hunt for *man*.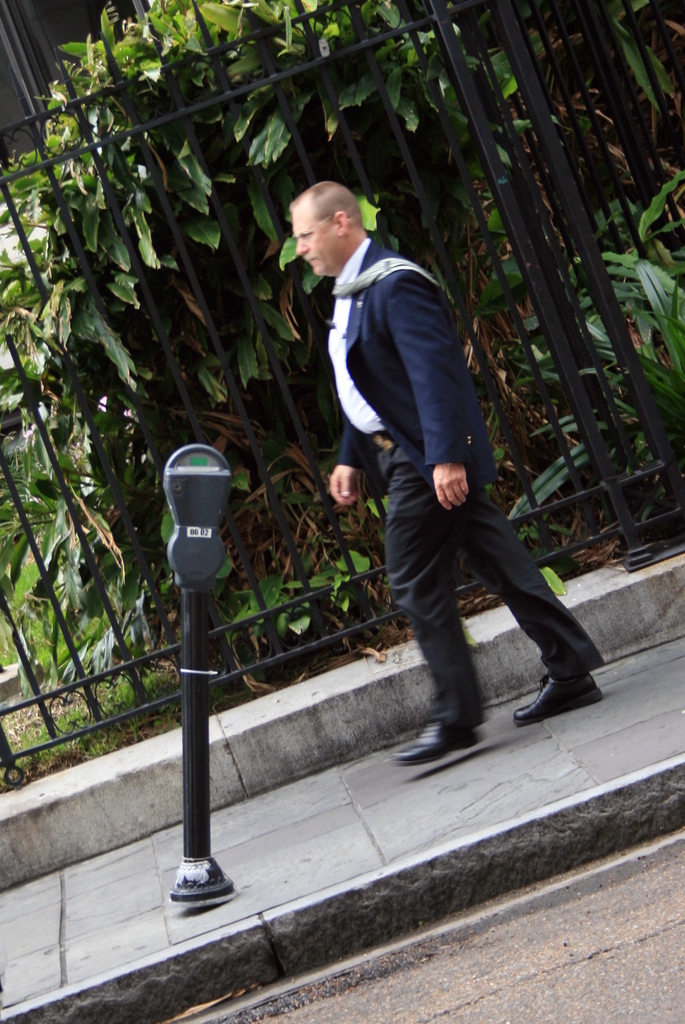
Hunted down at 321/253/593/750.
